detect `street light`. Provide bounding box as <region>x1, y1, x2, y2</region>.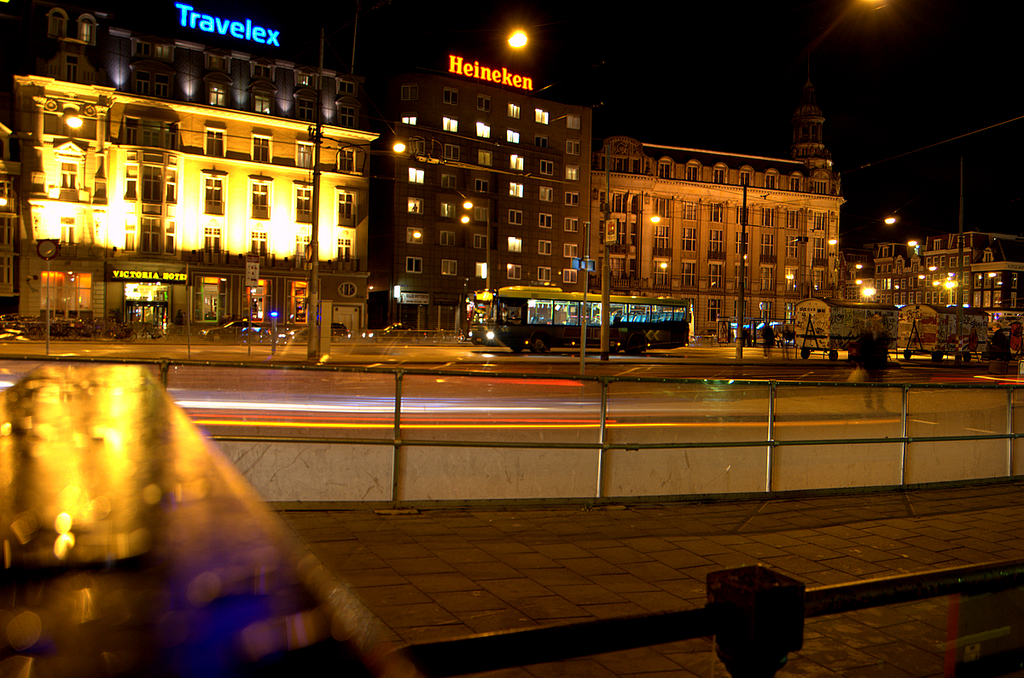
<region>882, 145, 952, 302</region>.
